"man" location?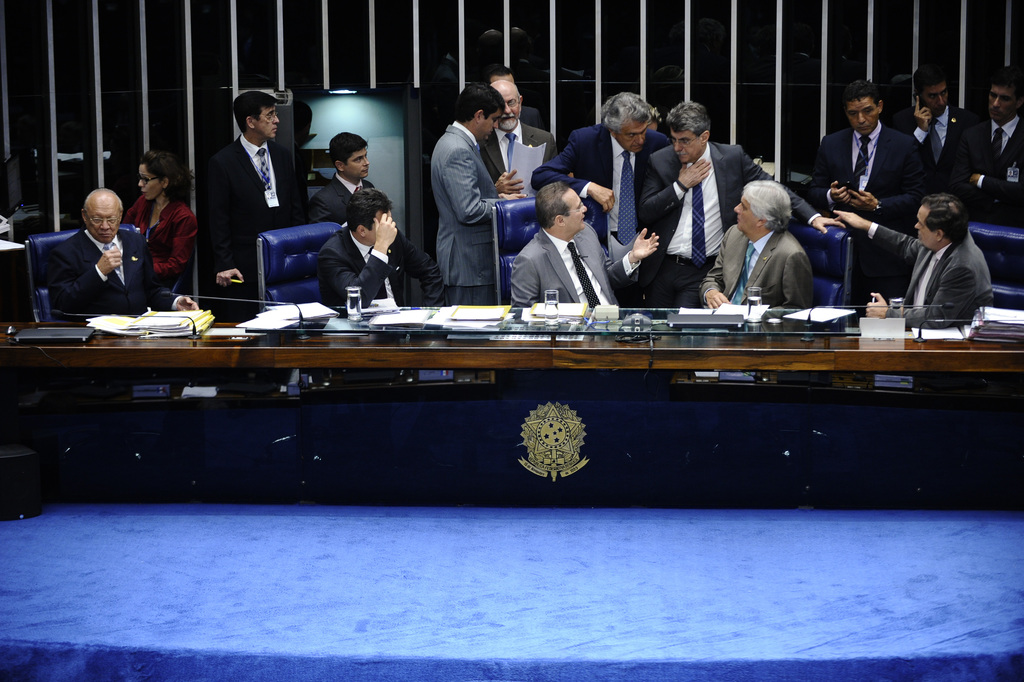
x1=967 y1=68 x2=1023 y2=232
